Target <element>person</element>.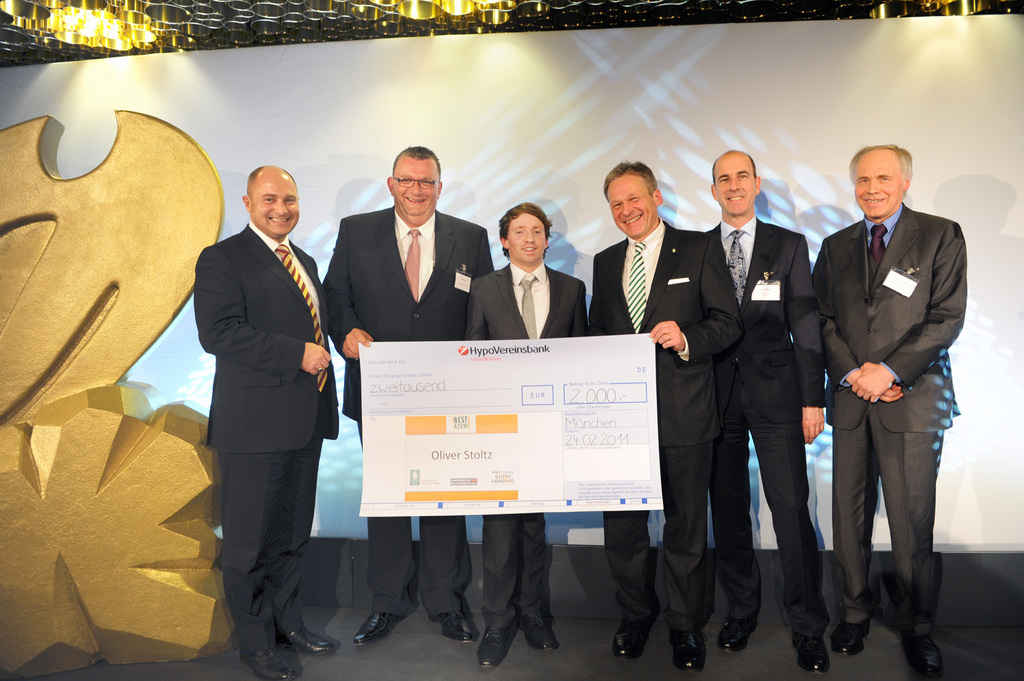
Target region: bbox=[582, 159, 742, 669].
